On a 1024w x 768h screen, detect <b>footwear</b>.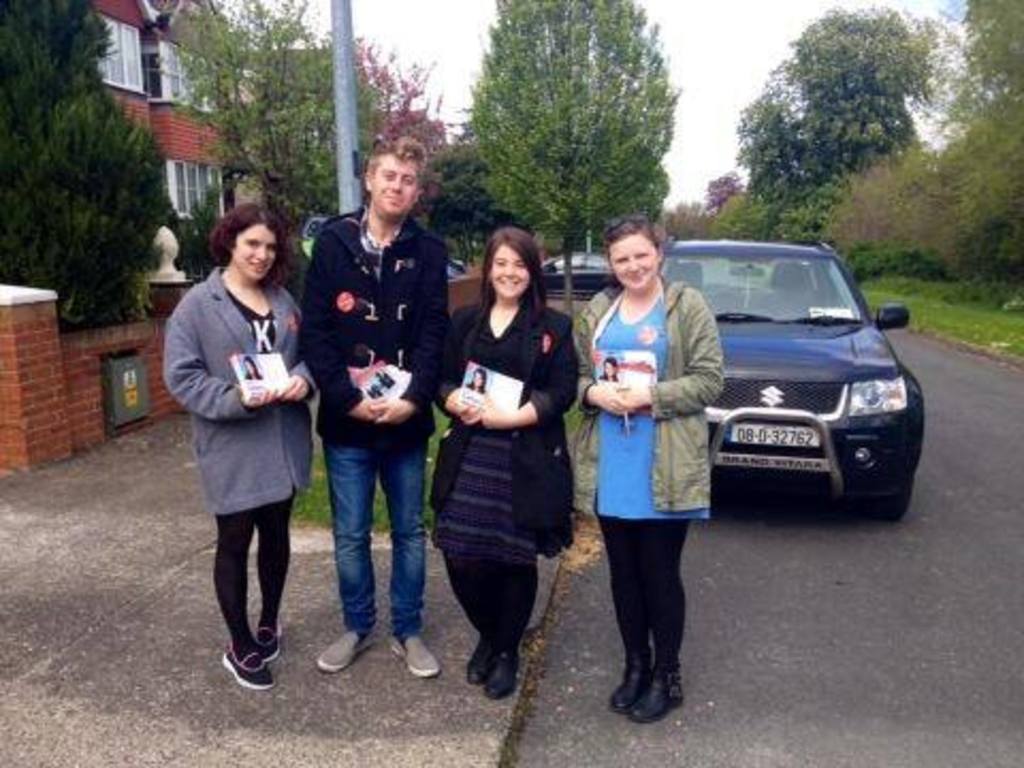
bbox(629, 661, 683, 719).
